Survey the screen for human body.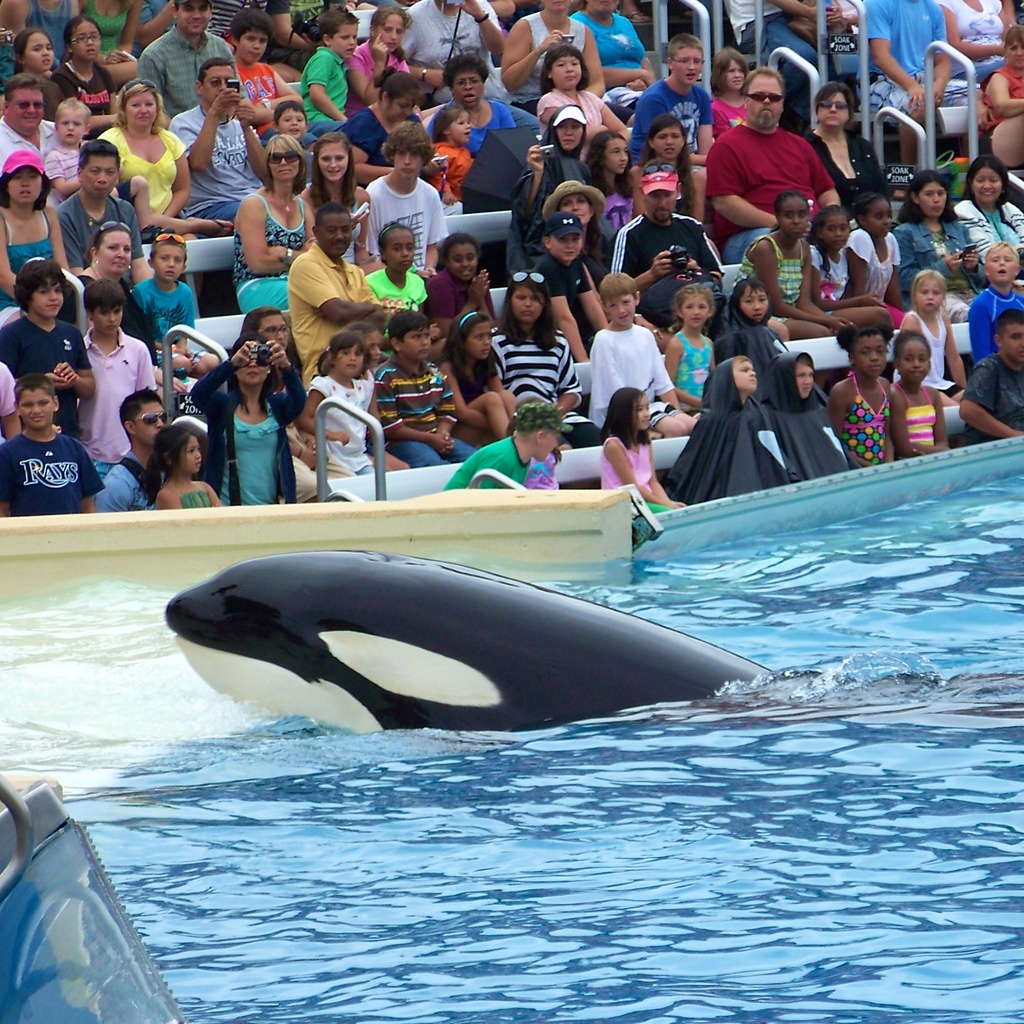
Survey found: (left=438, top=316, right=518, bottom=439).
